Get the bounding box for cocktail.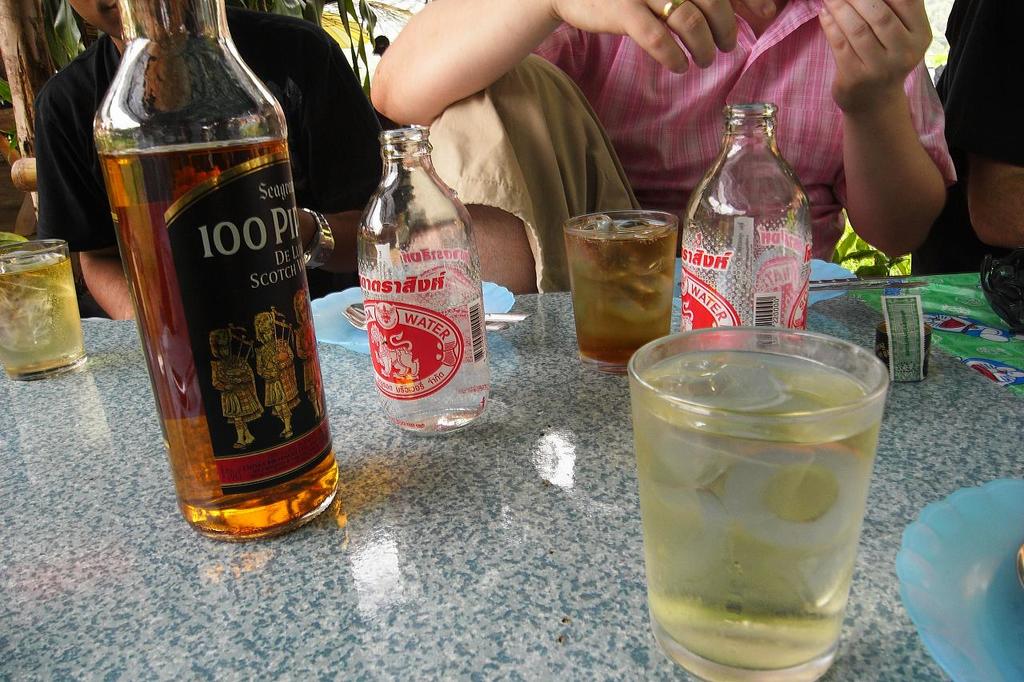
region(625, 316, 893, 681).
